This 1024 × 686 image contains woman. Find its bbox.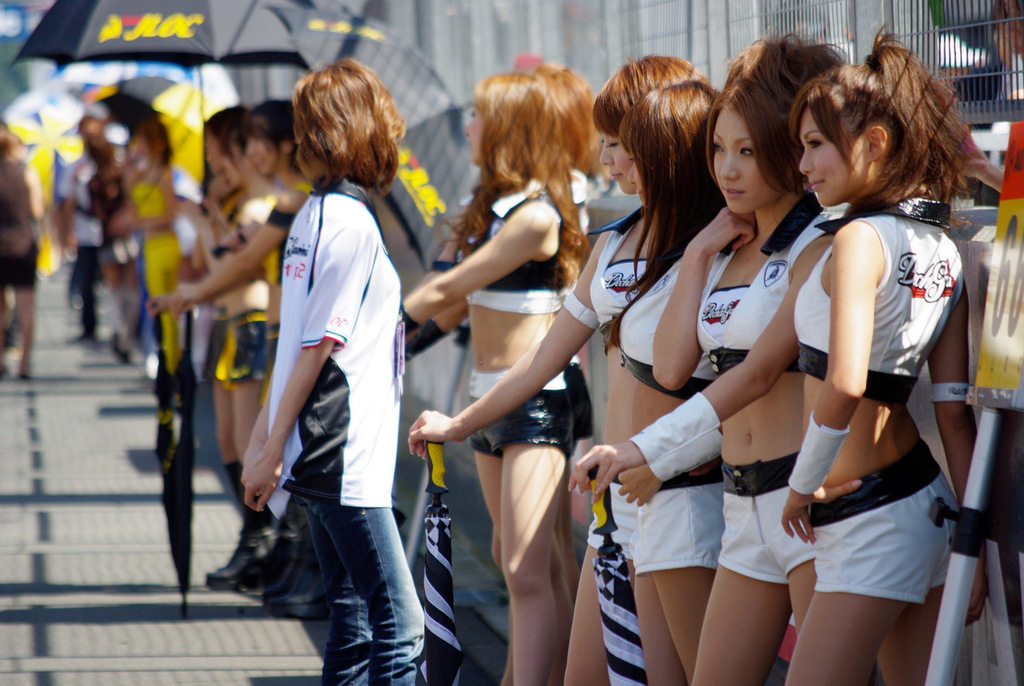
left=0, top=124, right=49, bottom=392.
